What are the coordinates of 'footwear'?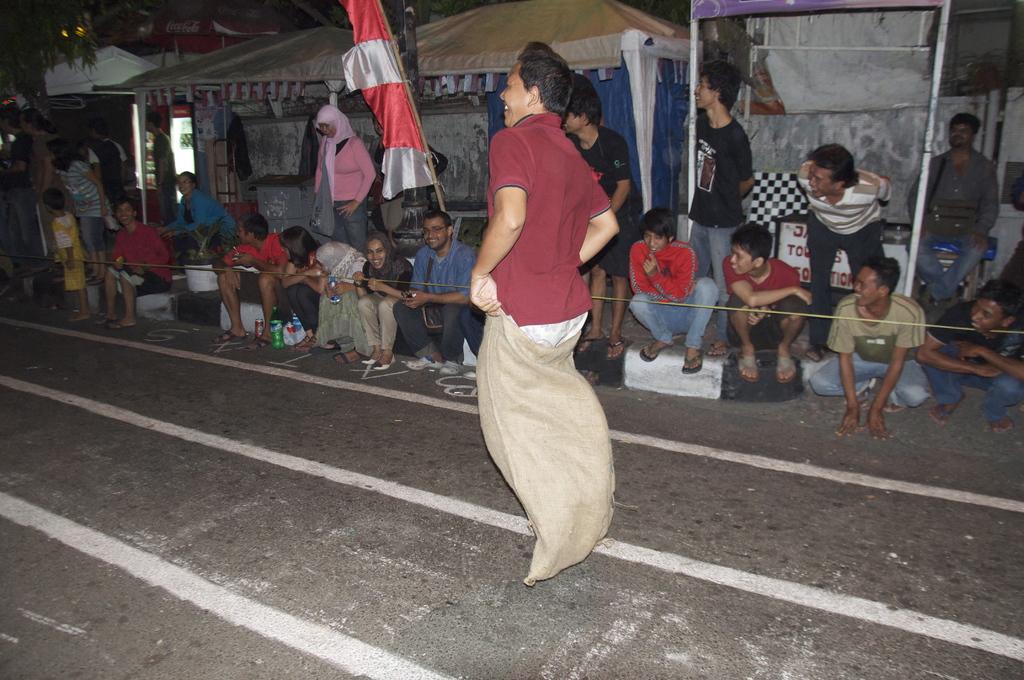
crop(401, 355, 442, 371).
